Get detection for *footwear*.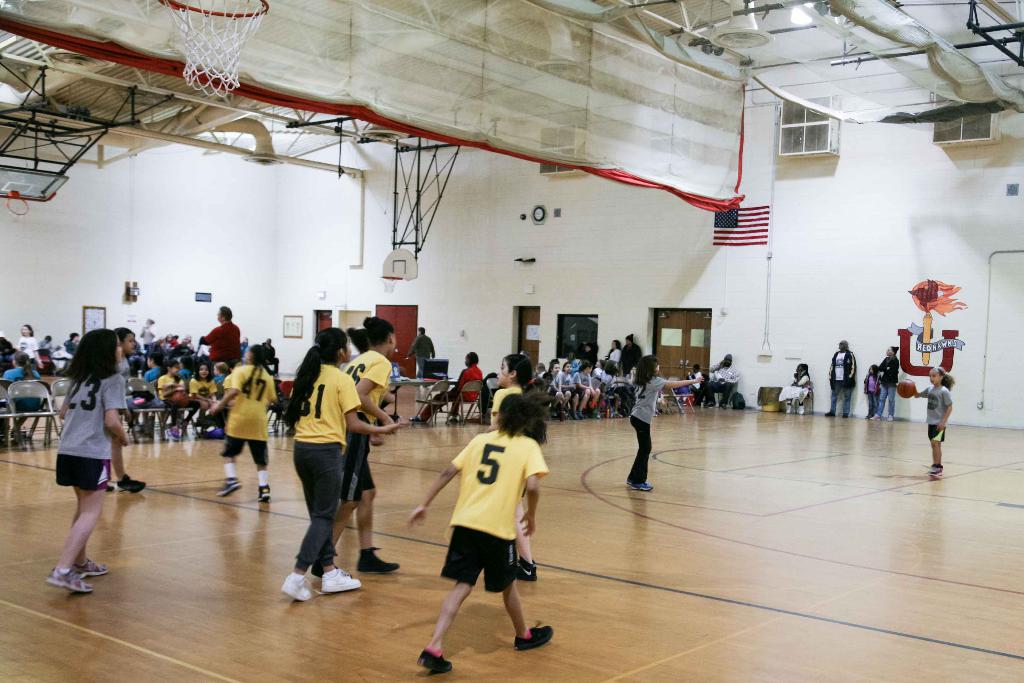
Detection: 625 478 655 491.
